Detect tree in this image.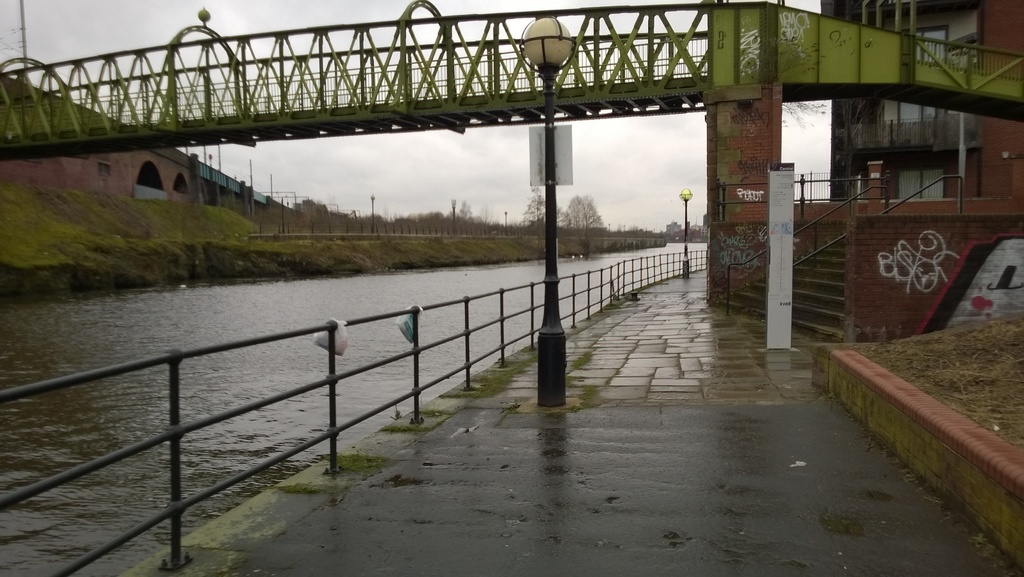
Detection: x1=564 y1=185 x2=606 y2=255.
